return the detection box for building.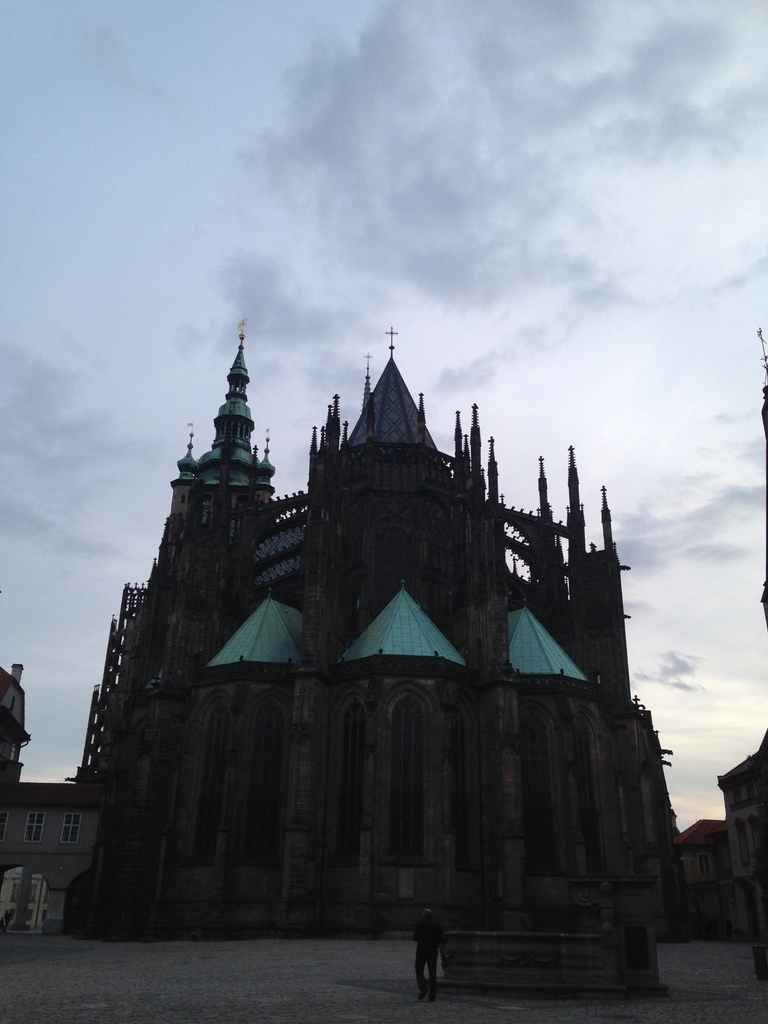
bbox=[0, 664, 81, 909].
